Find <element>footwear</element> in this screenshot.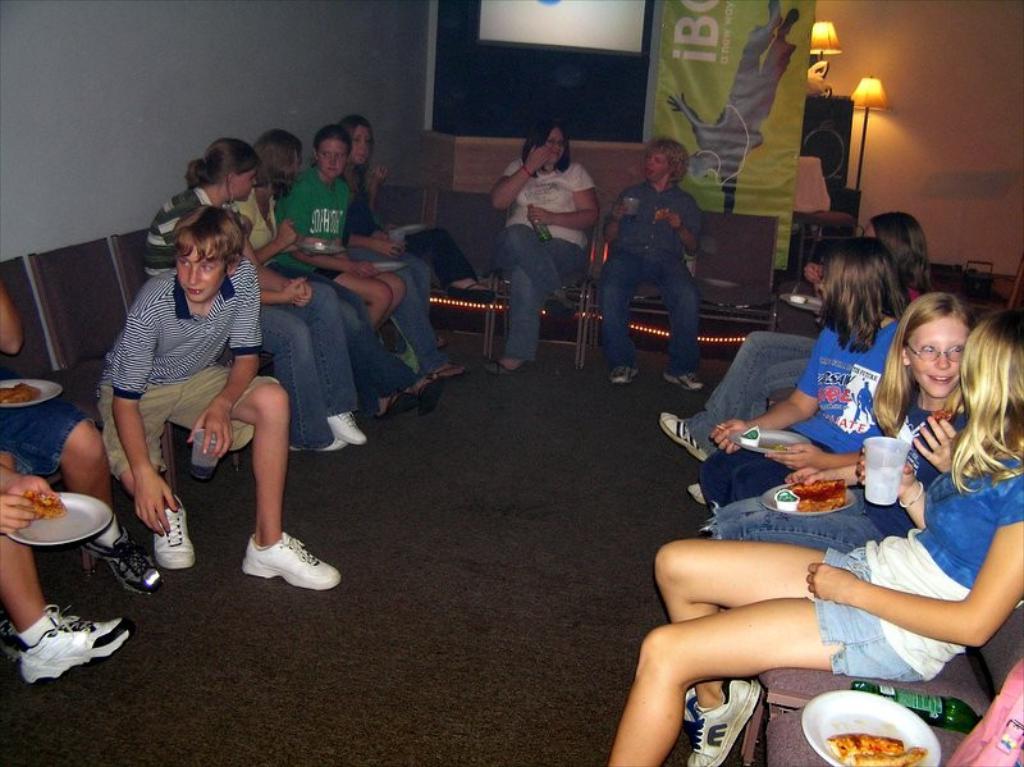
The bounding box for <element>footwear</element> is <bbox>426, 364, 471, 382</bbox>.
